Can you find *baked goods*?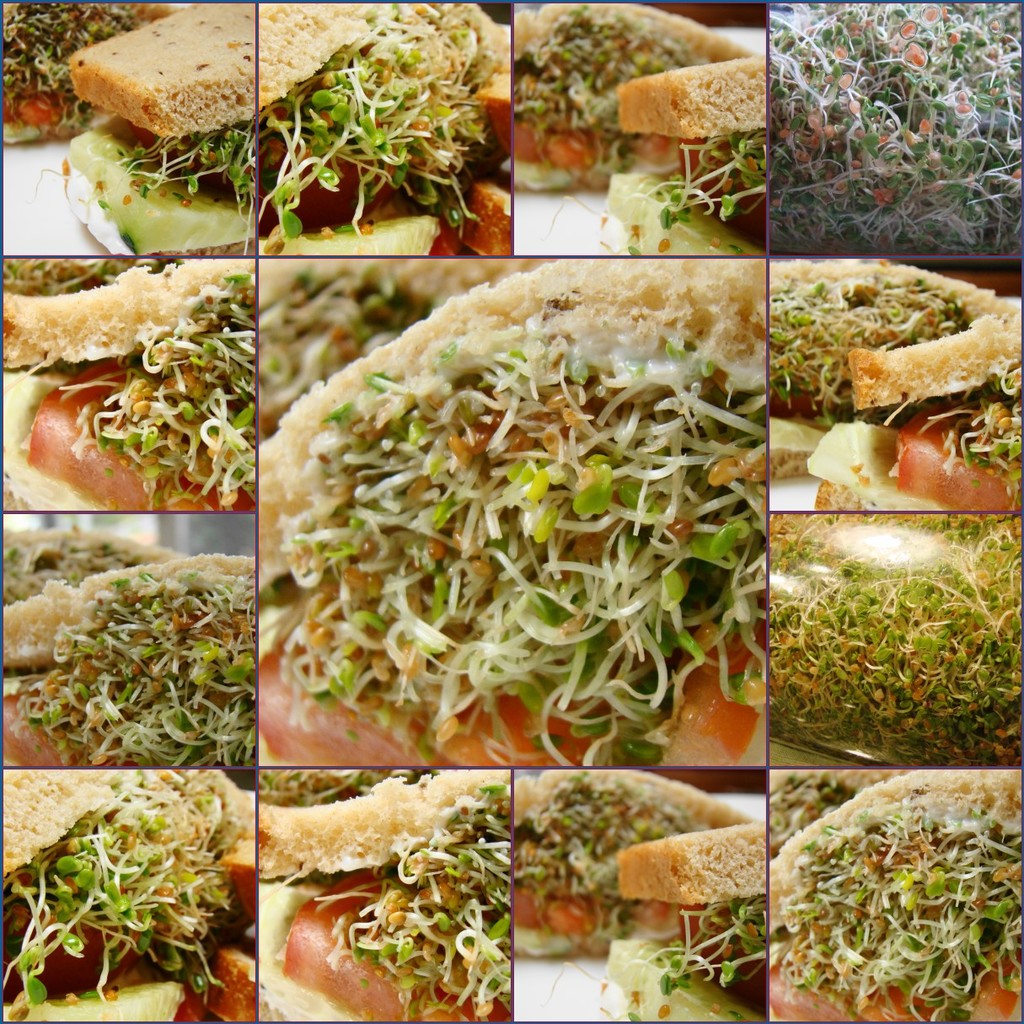
Yes, bounding box: 257, 768, 511, 1021.
